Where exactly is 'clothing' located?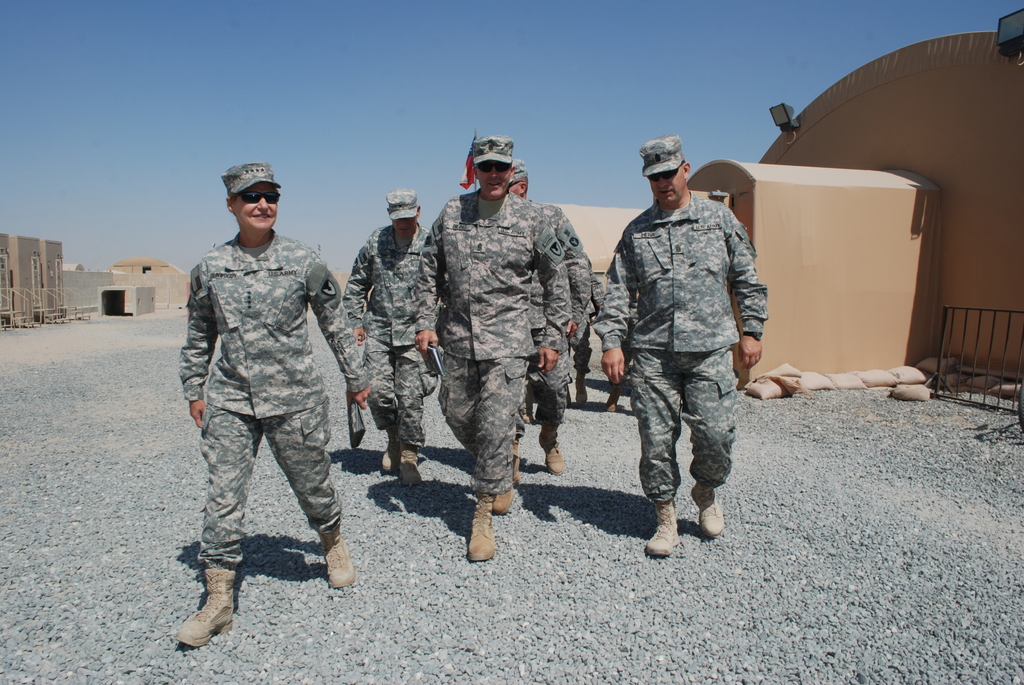
Its bounding box is bbox=[193, 221, 371, 574].
